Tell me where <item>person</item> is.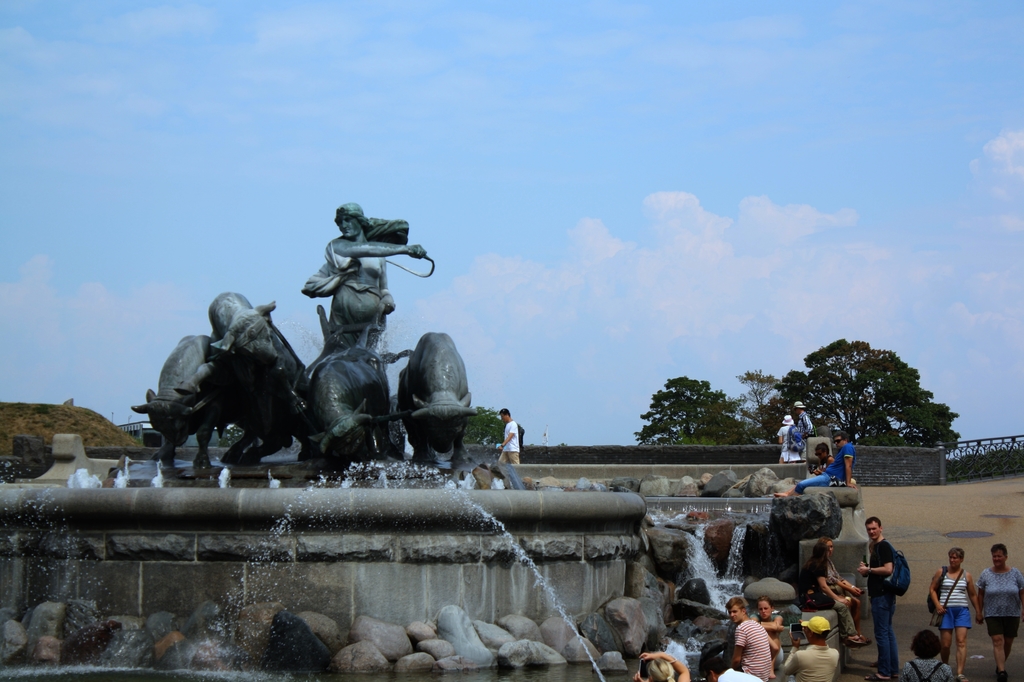
<item>person</item> is at select_region(776, 608, 847, 681).
